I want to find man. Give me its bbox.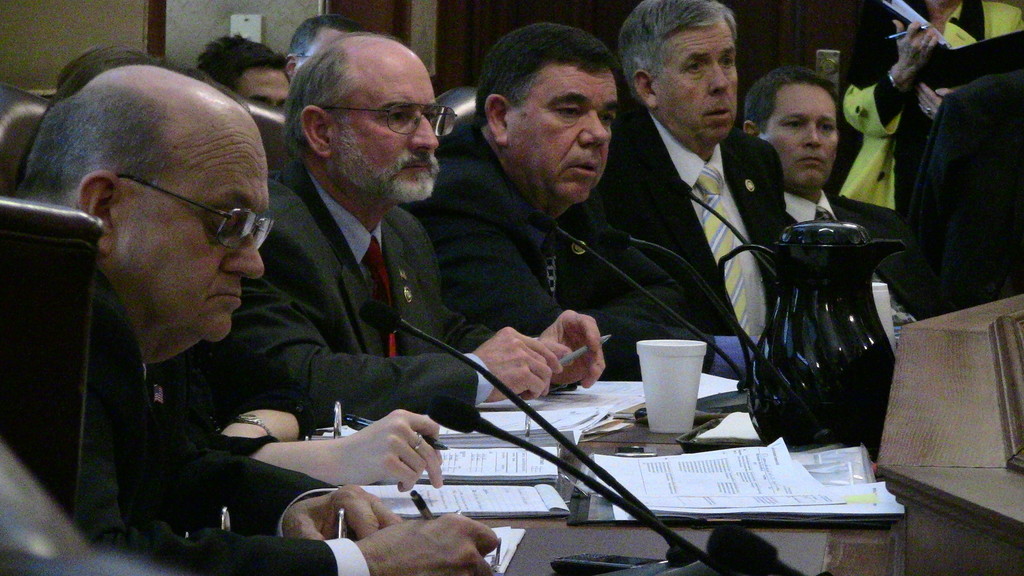
(619,0,792,367).
